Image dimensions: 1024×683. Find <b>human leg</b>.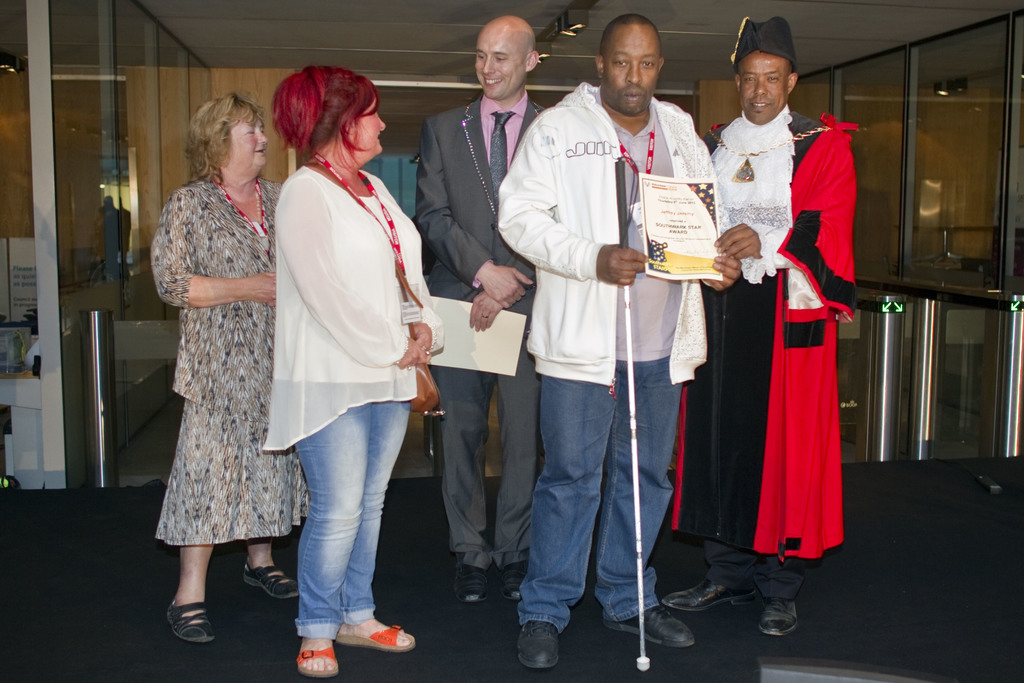
detection(166, 336, 241, 642).
